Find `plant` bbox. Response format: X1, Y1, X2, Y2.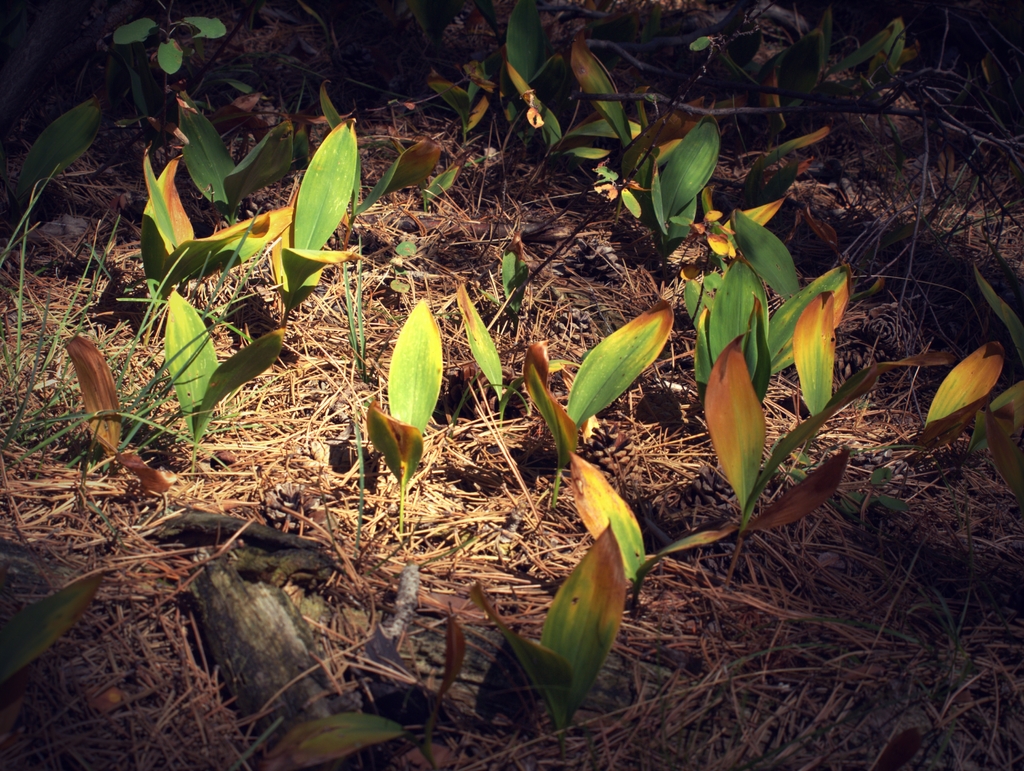
846, 467, 912, 516.
